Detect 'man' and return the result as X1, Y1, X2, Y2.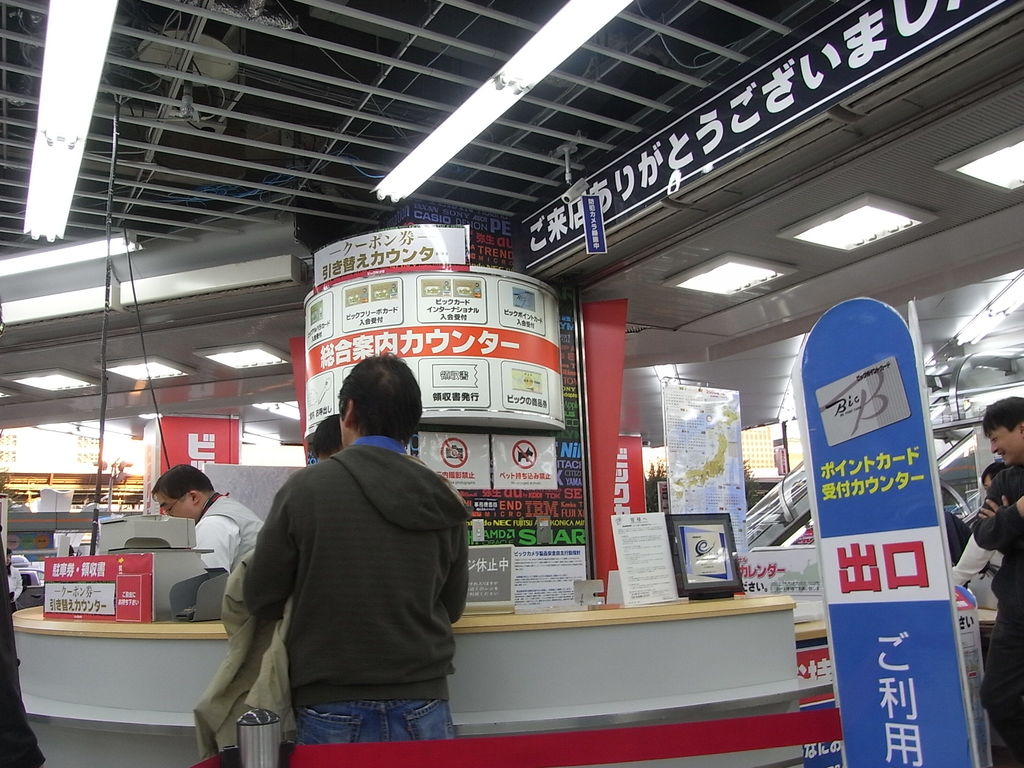
968, 389, 1023, 767.
